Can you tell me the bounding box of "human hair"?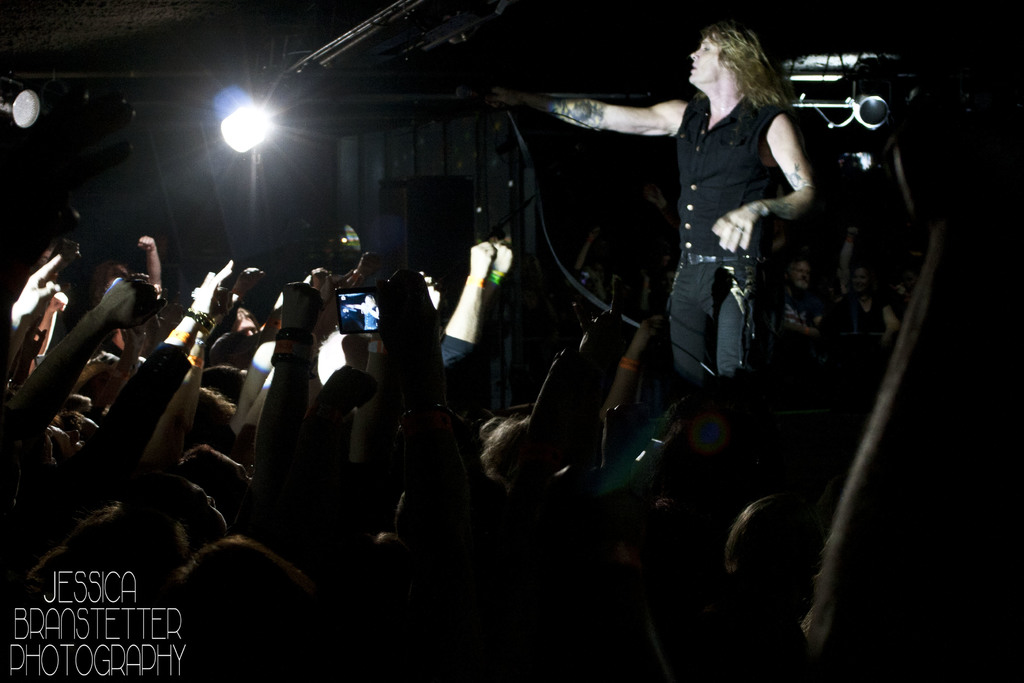
[x1=201, y1=363, x2=243, y2=404].
